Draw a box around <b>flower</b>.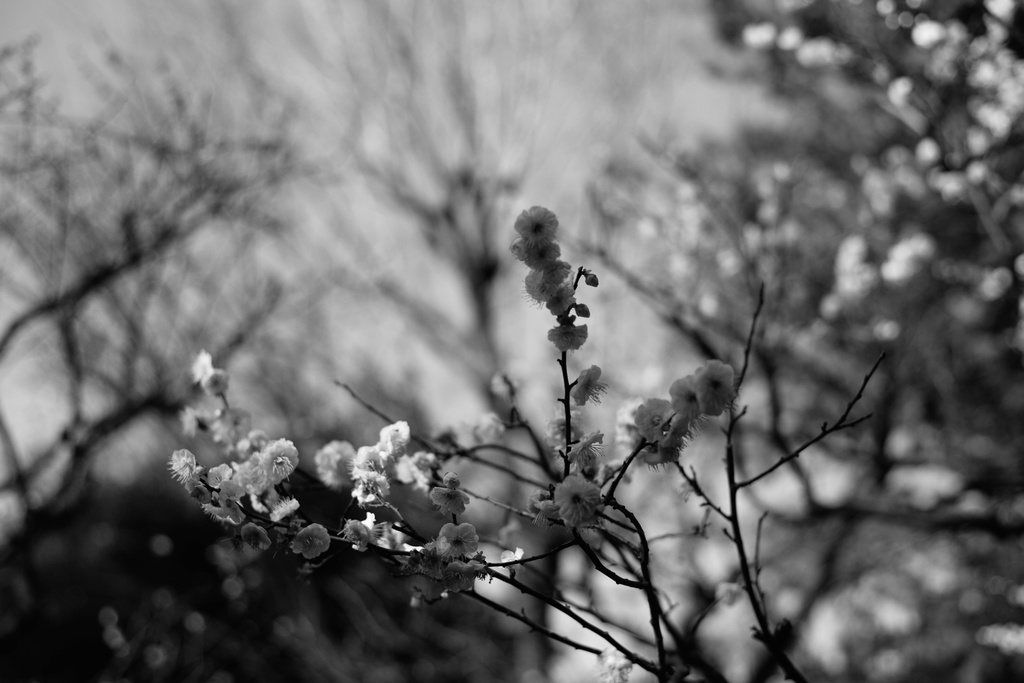
{"left": 540, "top": 406, "right": 593, "bottom": 448}.
